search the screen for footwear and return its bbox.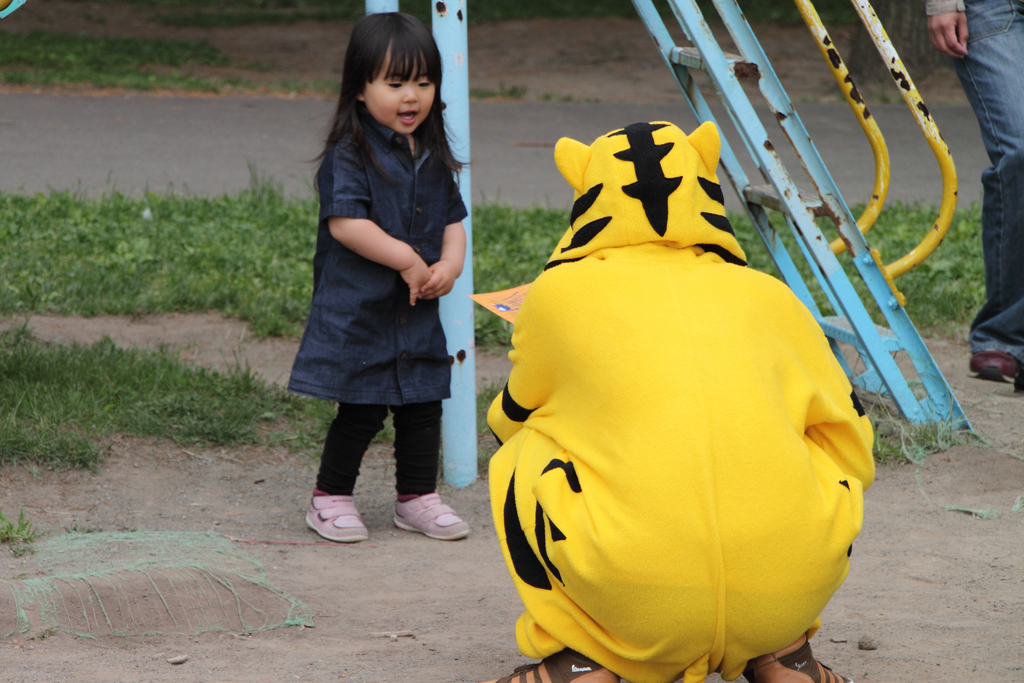
Found: (x1=970, y1=344, x2=1018, y2=379).
